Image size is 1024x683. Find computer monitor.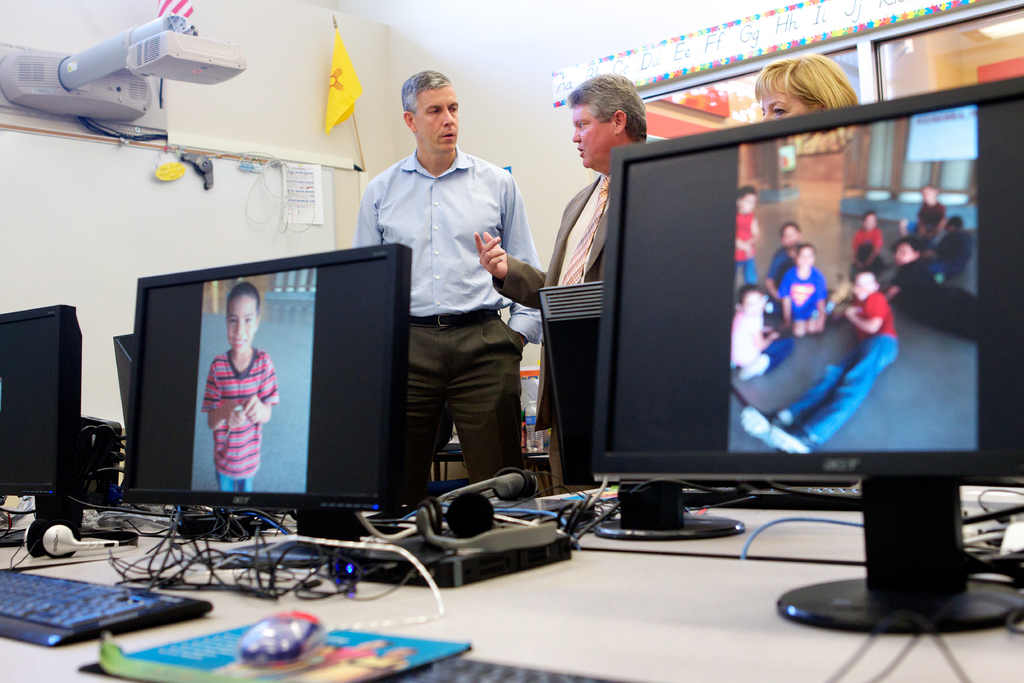
[x1=2, y1=302, x2=93, y2=555].
